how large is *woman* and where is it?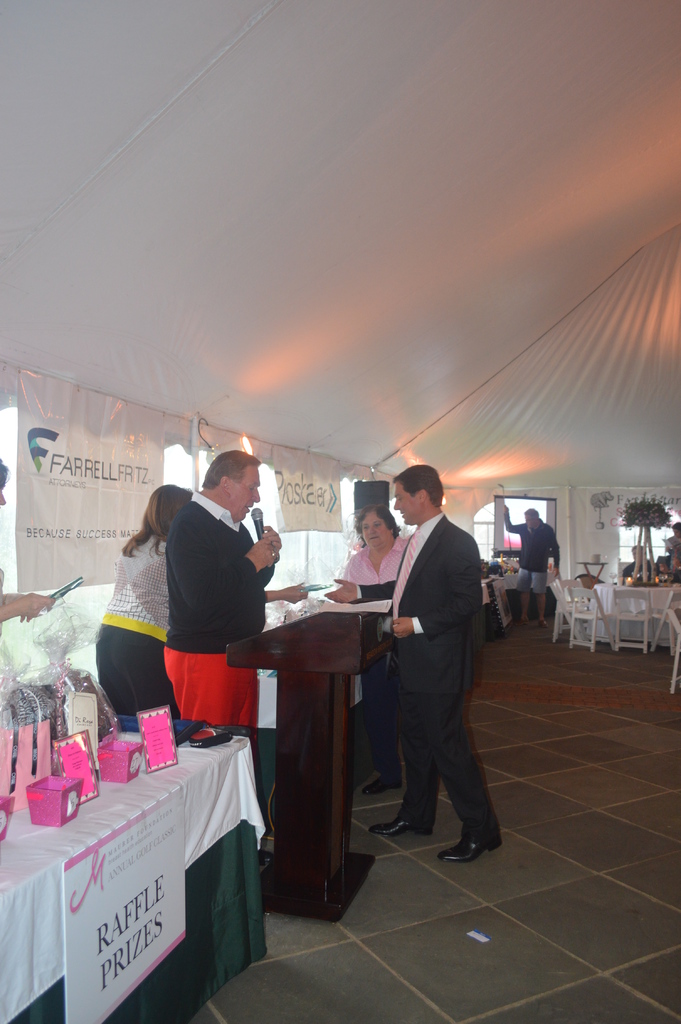
Bounding box: x1=87, y1=486, x2=192, y2=760.
